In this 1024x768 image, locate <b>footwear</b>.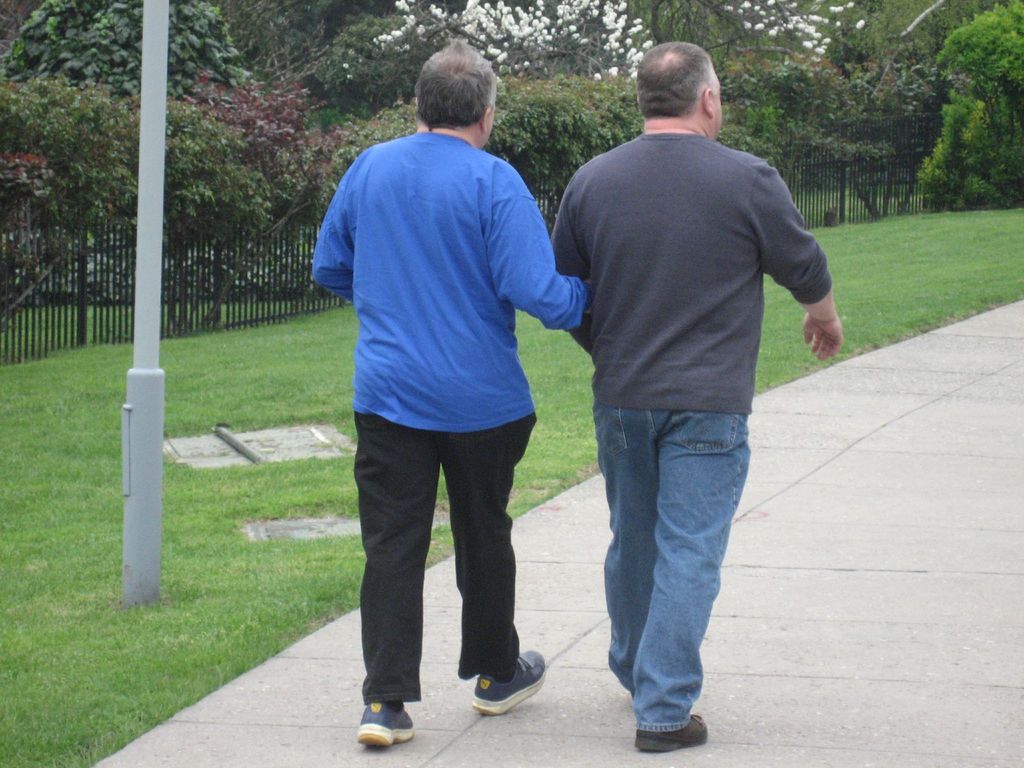
Bounding box: (636, 716, 714, 757).
